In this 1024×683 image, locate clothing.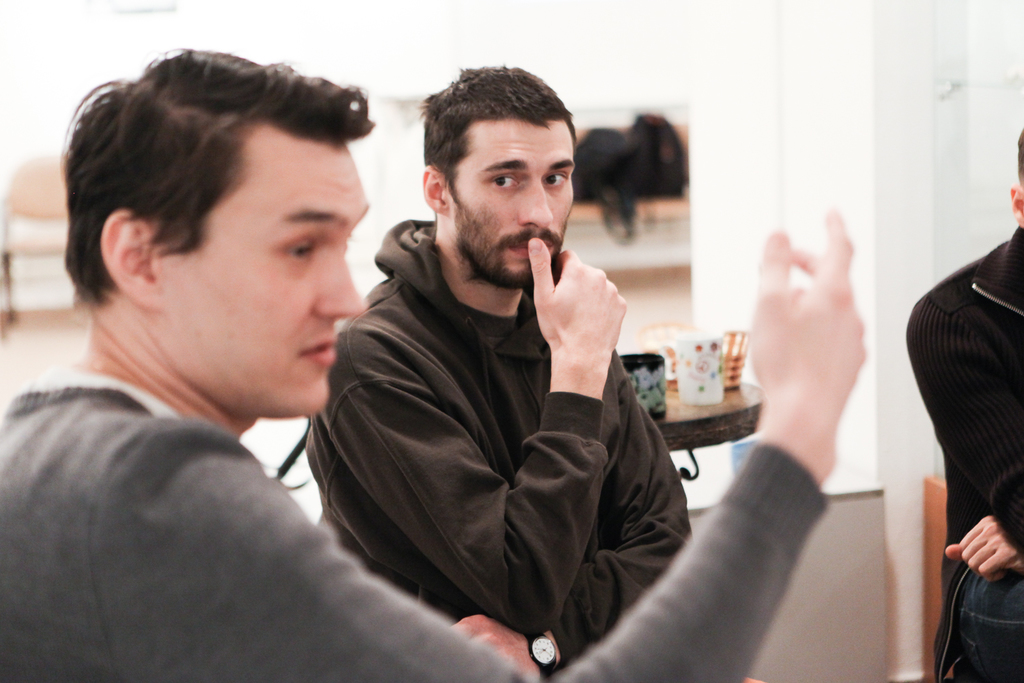
Bounding box: crop(901, 228, 1023, 682).
